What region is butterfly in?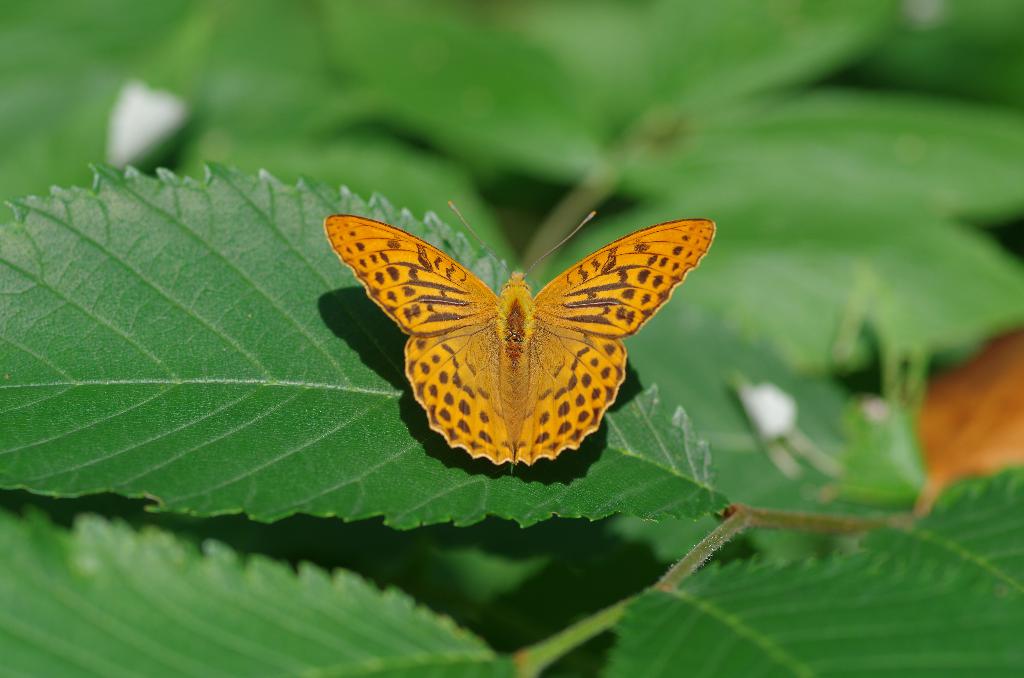
BBox(304, 194, 718, 480).
